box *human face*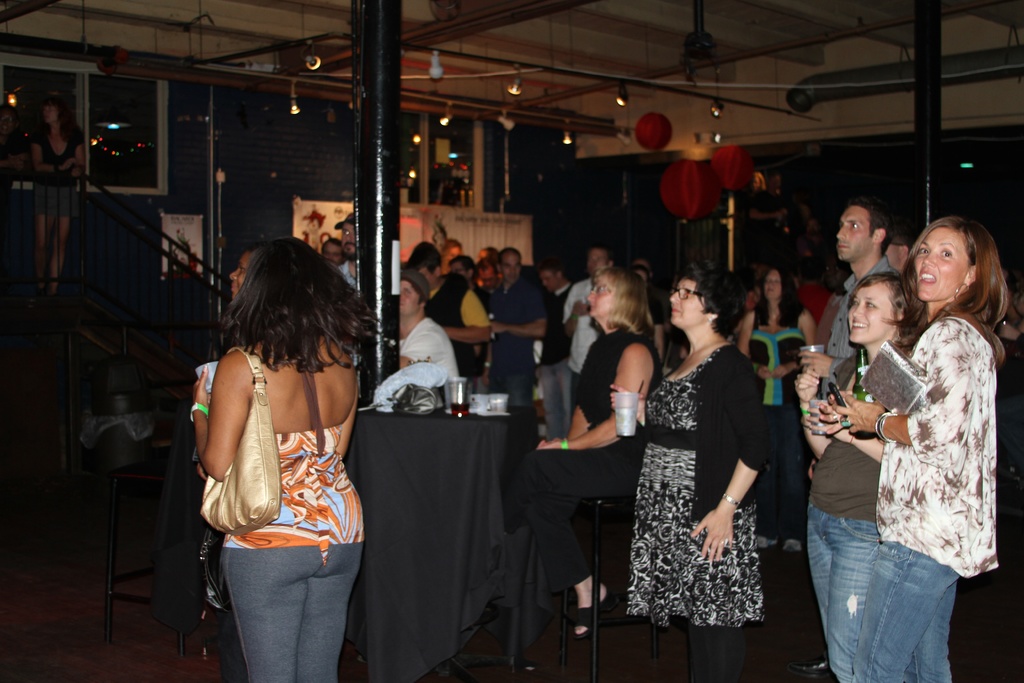
box(504, 247, 519, 281)
